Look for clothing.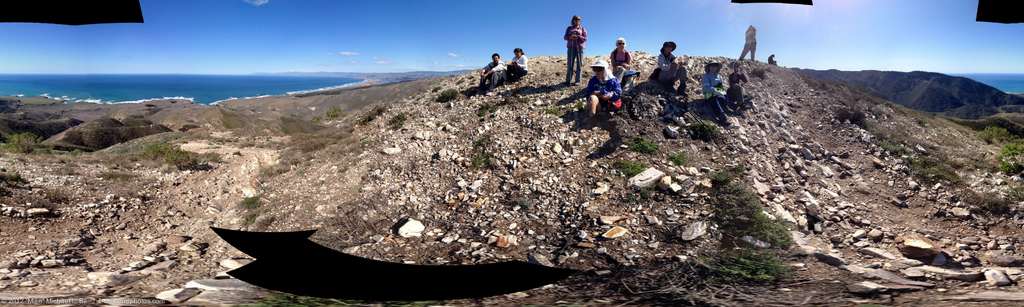
Found: [565,24,586,47].
